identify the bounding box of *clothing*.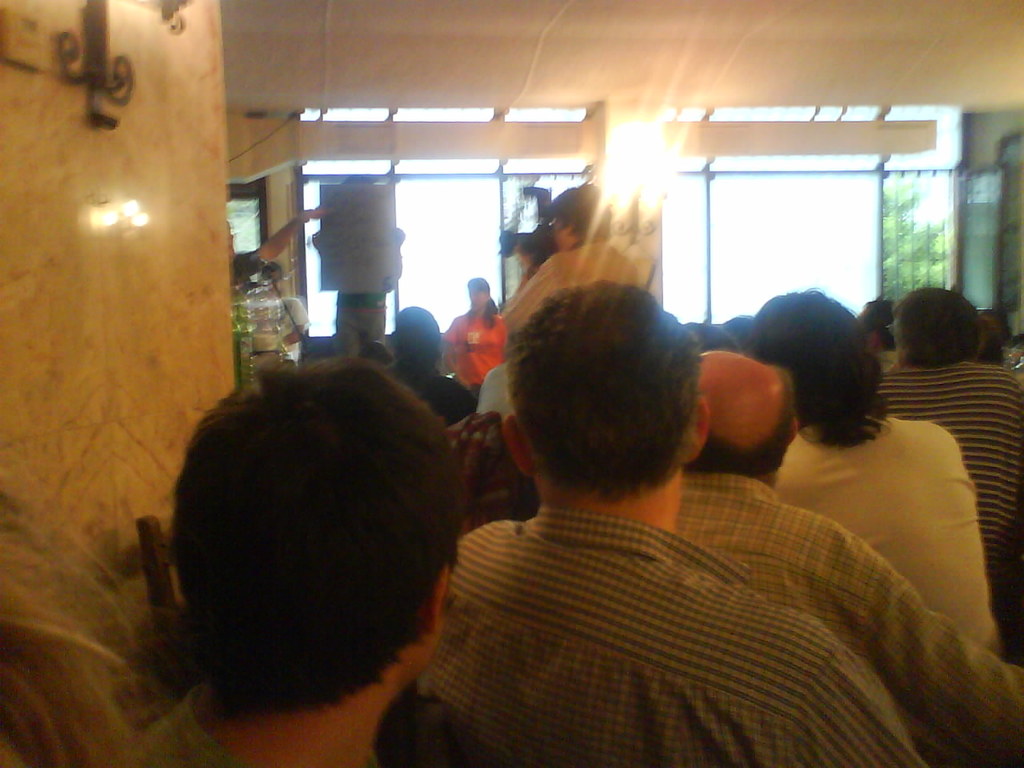
(x1=391, y1=500, x2=933, y2=767).
